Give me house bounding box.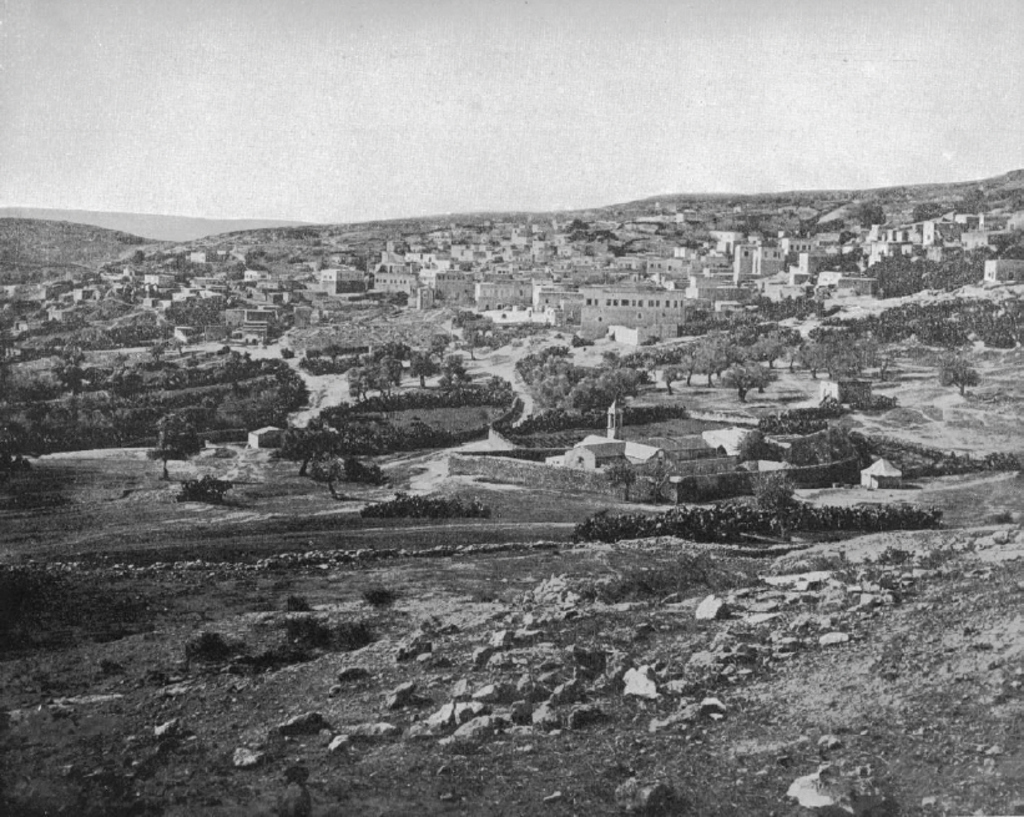
883:227:897:243.
